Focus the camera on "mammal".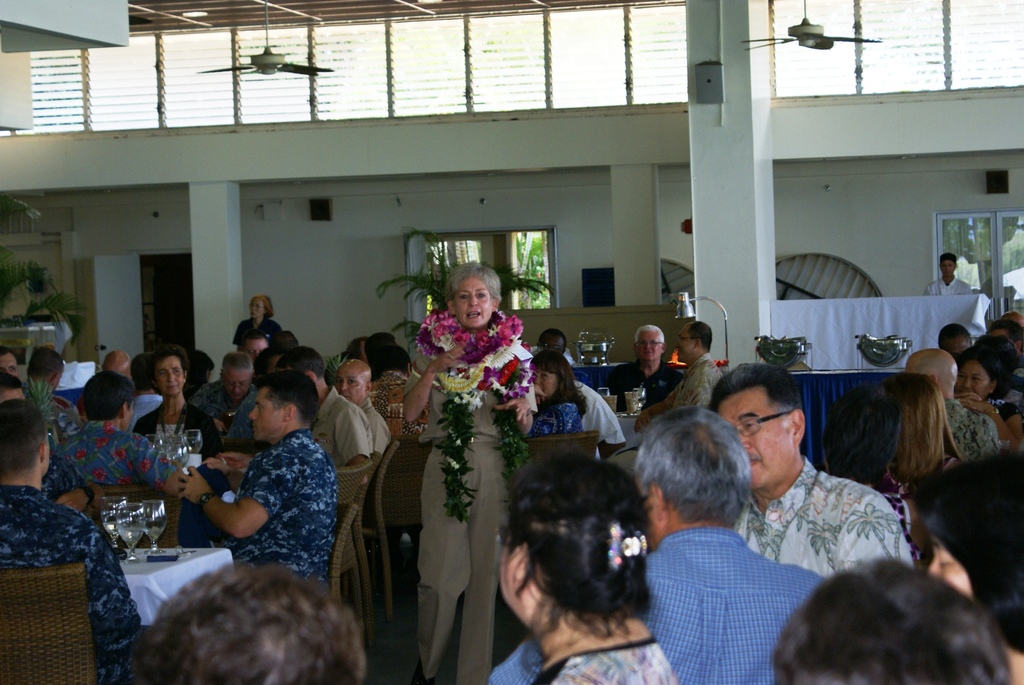
Focus region: x1=125 y1=557 x2=365 y2=684.
